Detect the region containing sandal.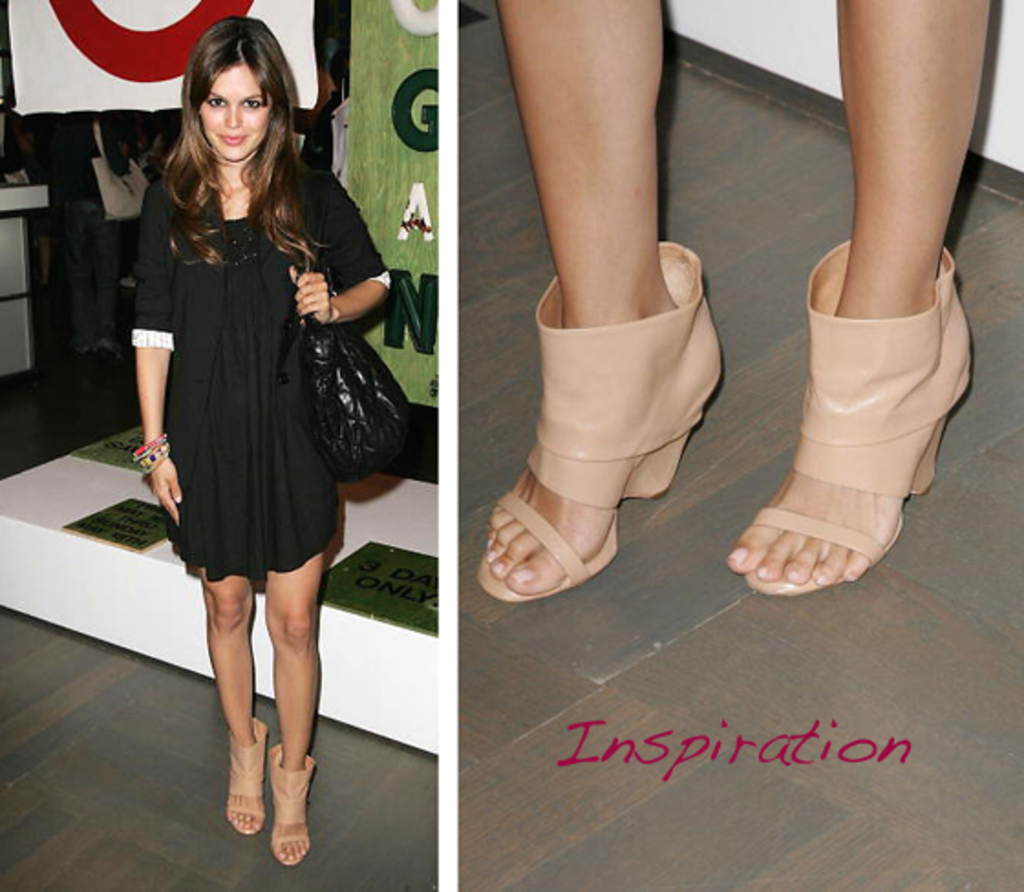
detection(741, 239, 975, 594).
